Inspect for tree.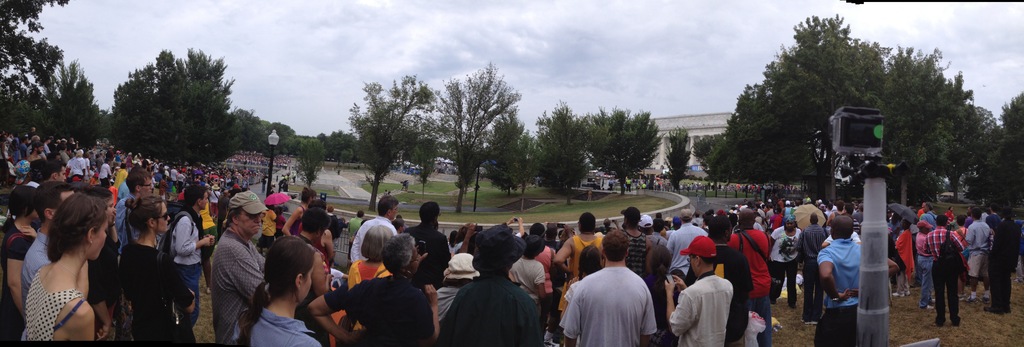
Inspection: (left=582, top=108, right=660, bottom=199).
